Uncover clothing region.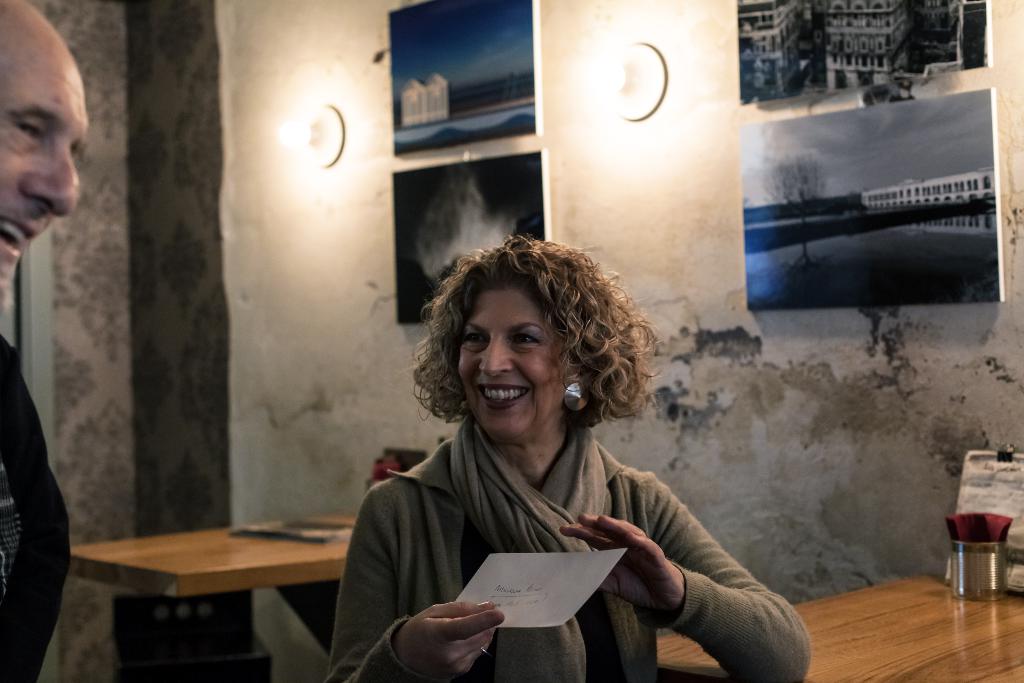
Uncovered: l=325, t=352, r=808, b=667.
